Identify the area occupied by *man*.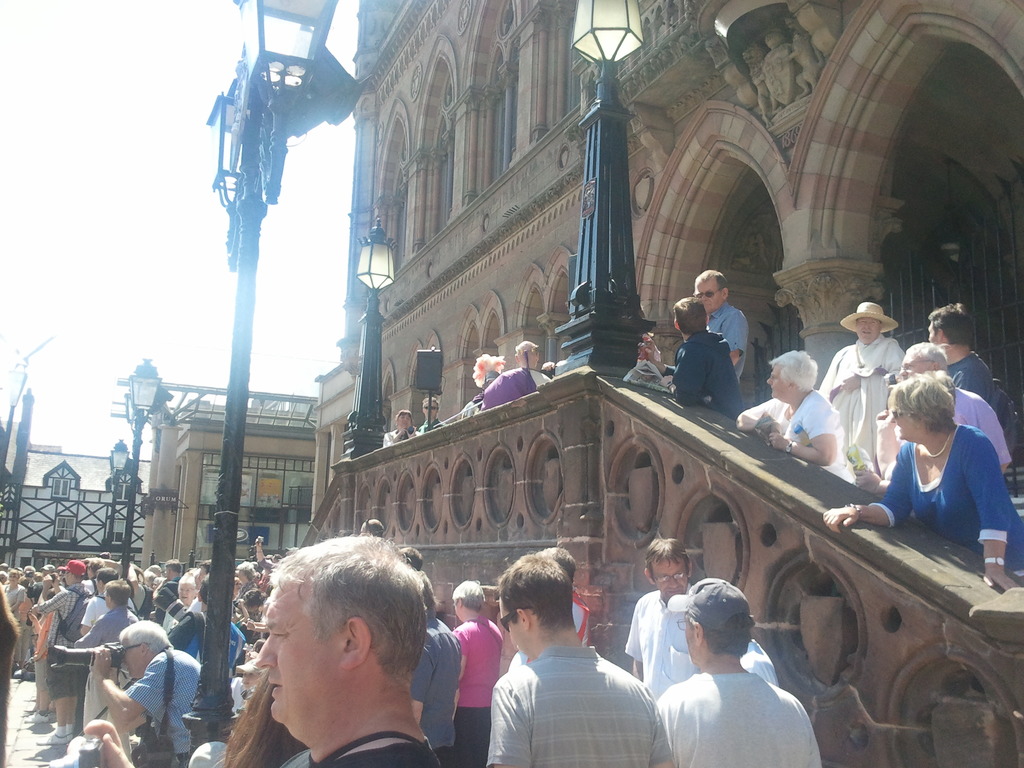
Area: (626, 544, 698, 691).
